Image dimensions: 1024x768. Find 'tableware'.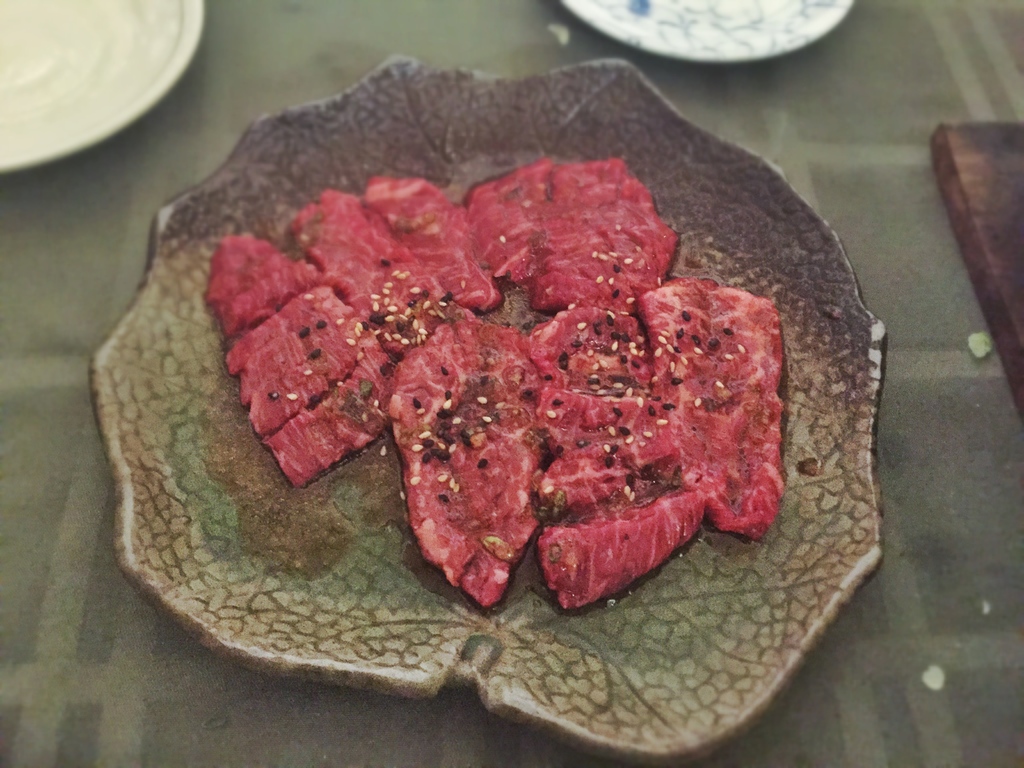
563 0 852 60.
